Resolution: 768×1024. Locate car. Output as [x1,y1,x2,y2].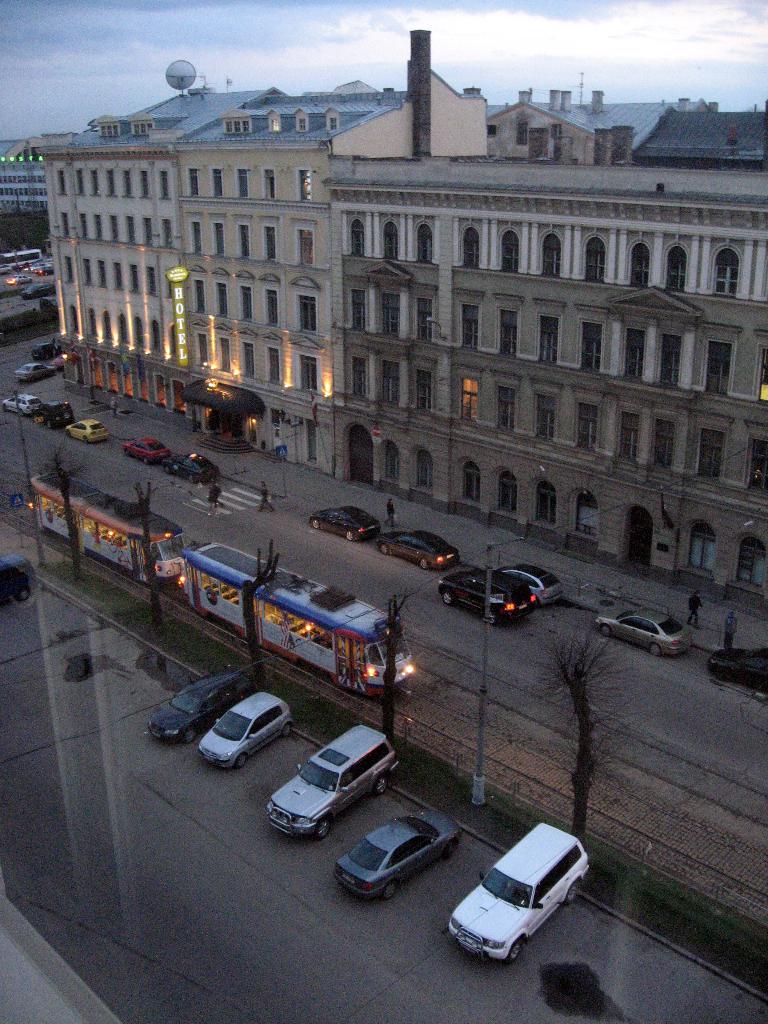
[29,340,60,361].
